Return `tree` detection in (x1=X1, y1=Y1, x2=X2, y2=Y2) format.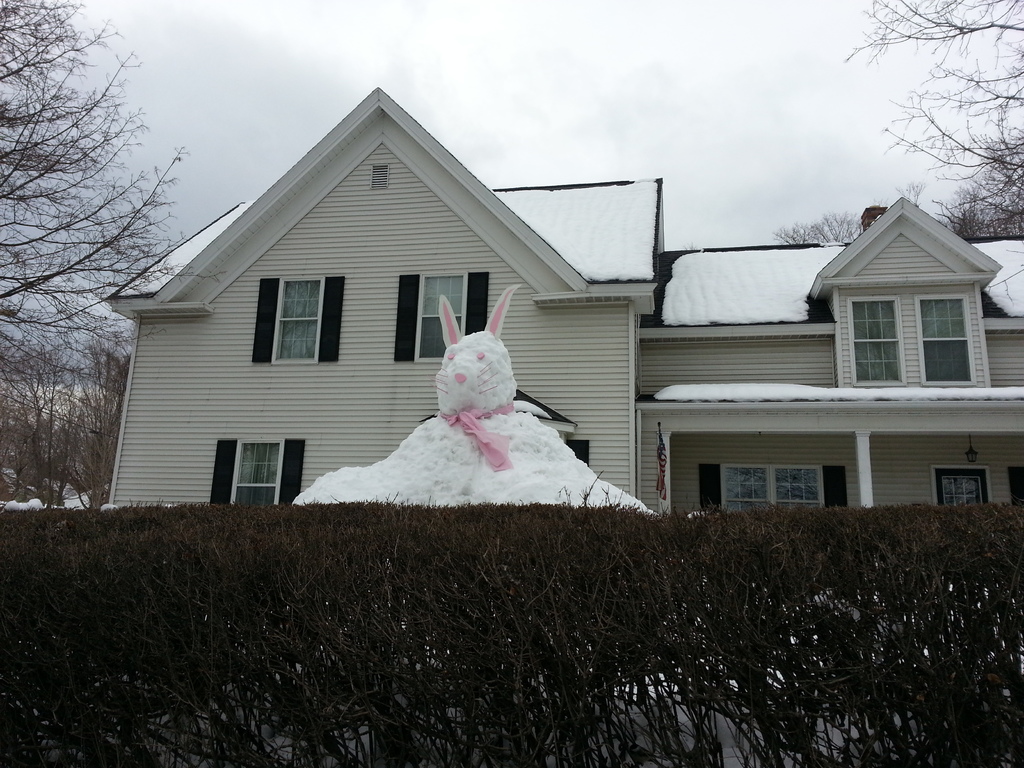
(x1=842, y1=0, x2=1023, y2=238).
